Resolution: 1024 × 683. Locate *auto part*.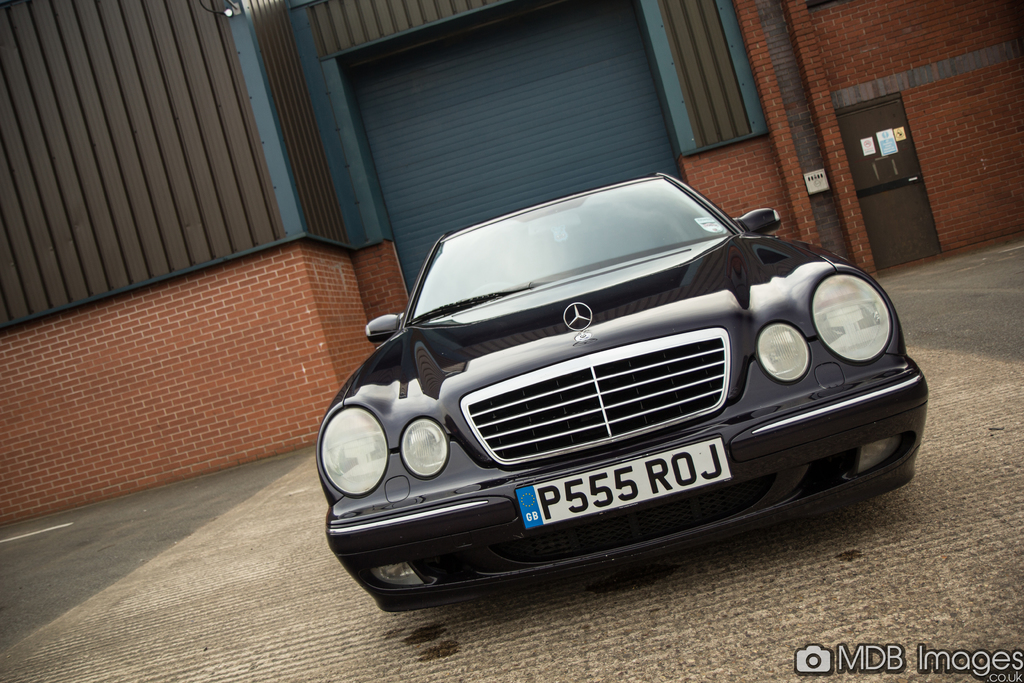
{"left": 753, "top": 322, "right": 808, "bottom": 381}.
